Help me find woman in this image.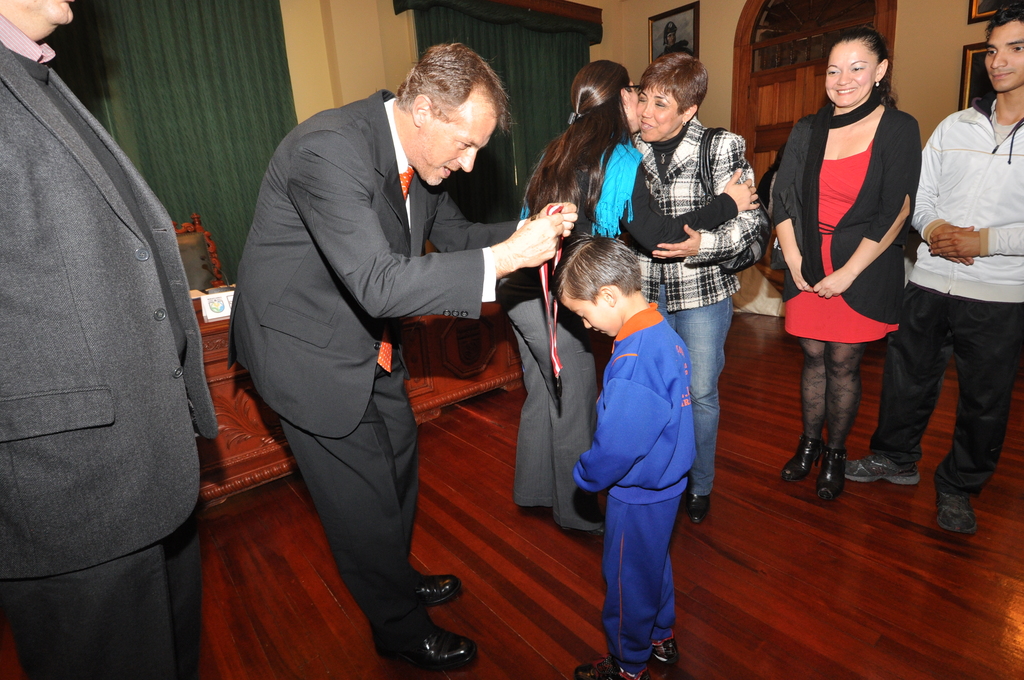
Found it: 630, 49, 764, 526.
